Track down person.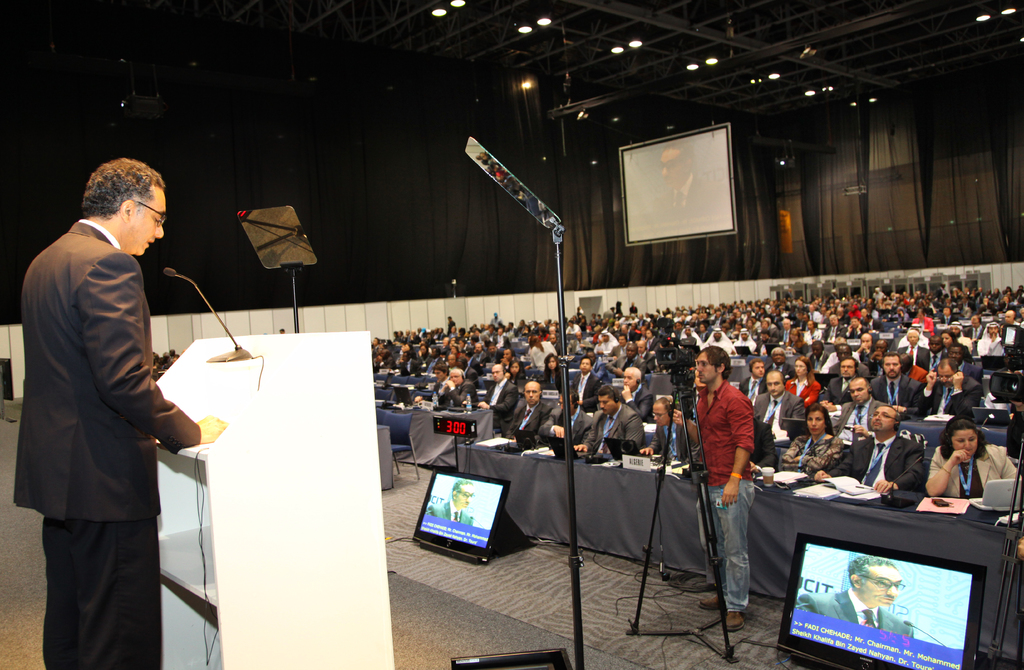
Tracked to 815 406 931 496.
